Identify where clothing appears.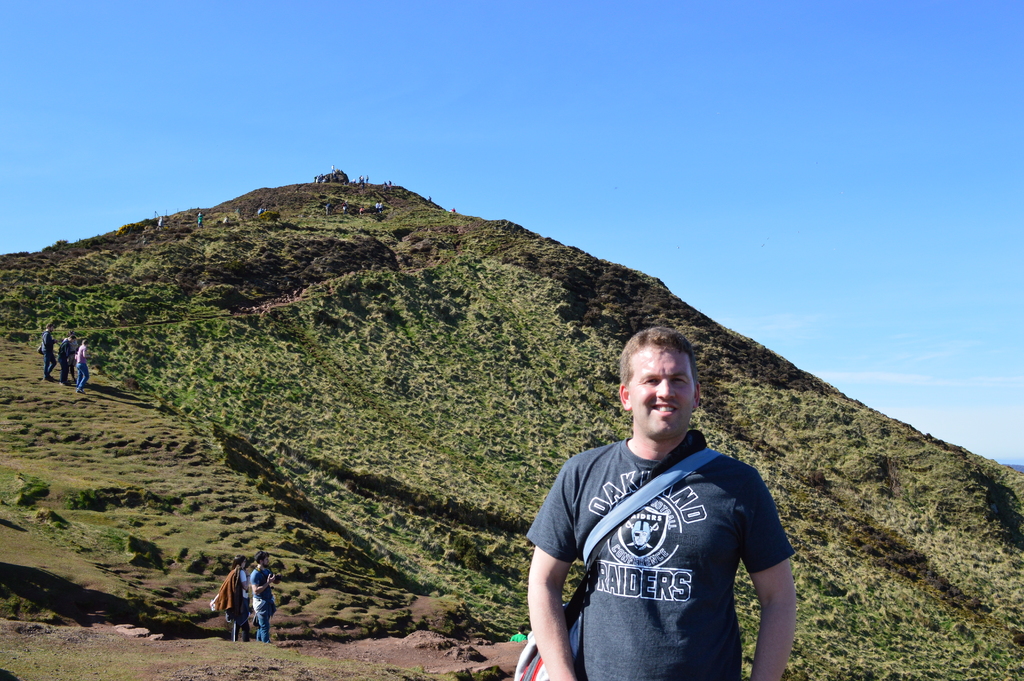
Appears at (x1=36, y1=330, x2=54, y2=380).
